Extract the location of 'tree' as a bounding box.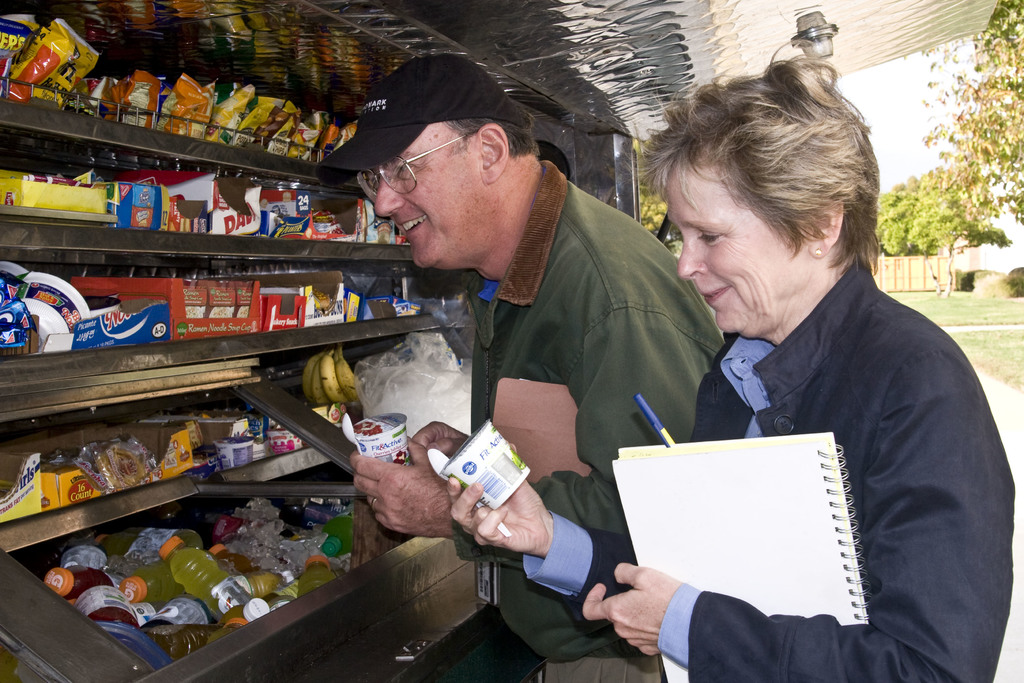
[x1=907, y1=0, x2=1023, y2=292].
